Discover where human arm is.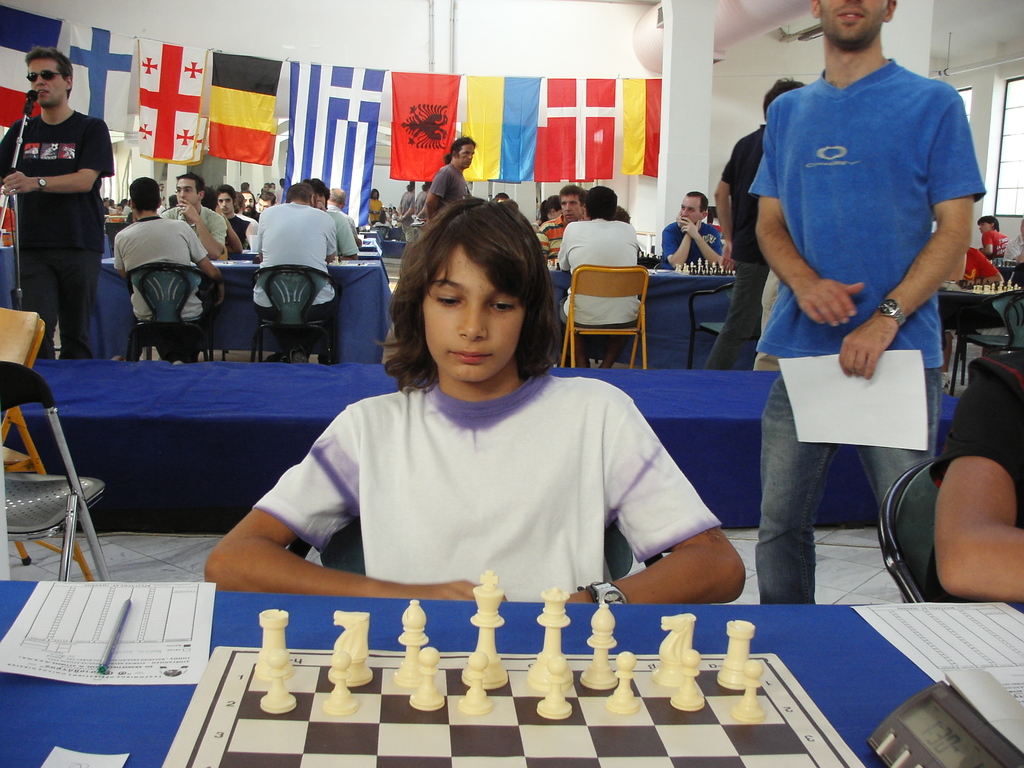
Discovered at [351,218,362,246].
